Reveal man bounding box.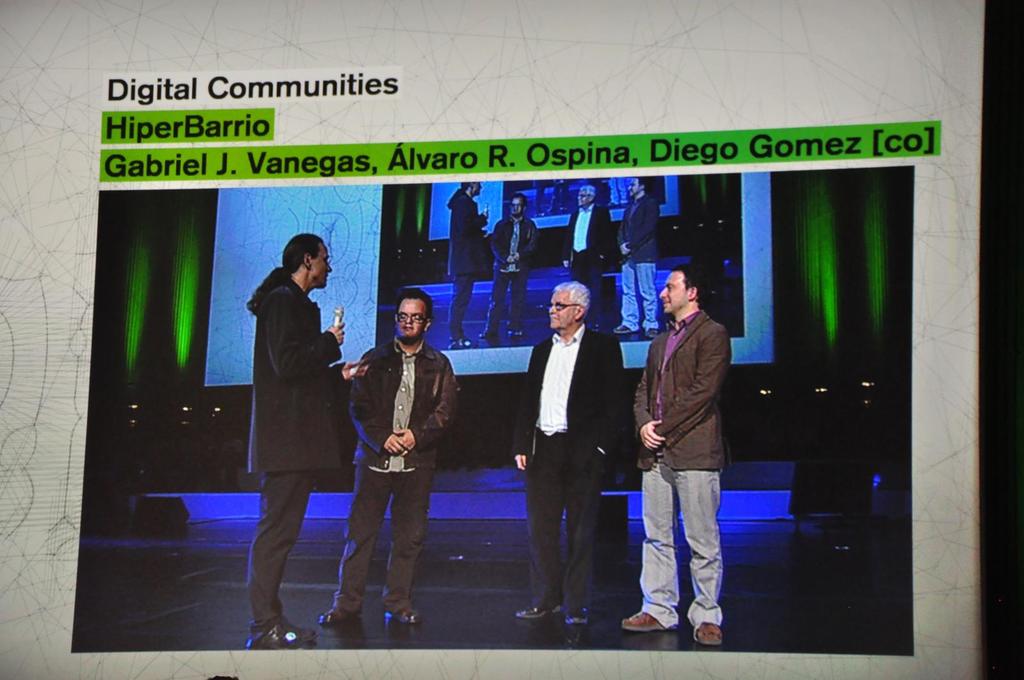
Revealed: [626,260,738,649].
